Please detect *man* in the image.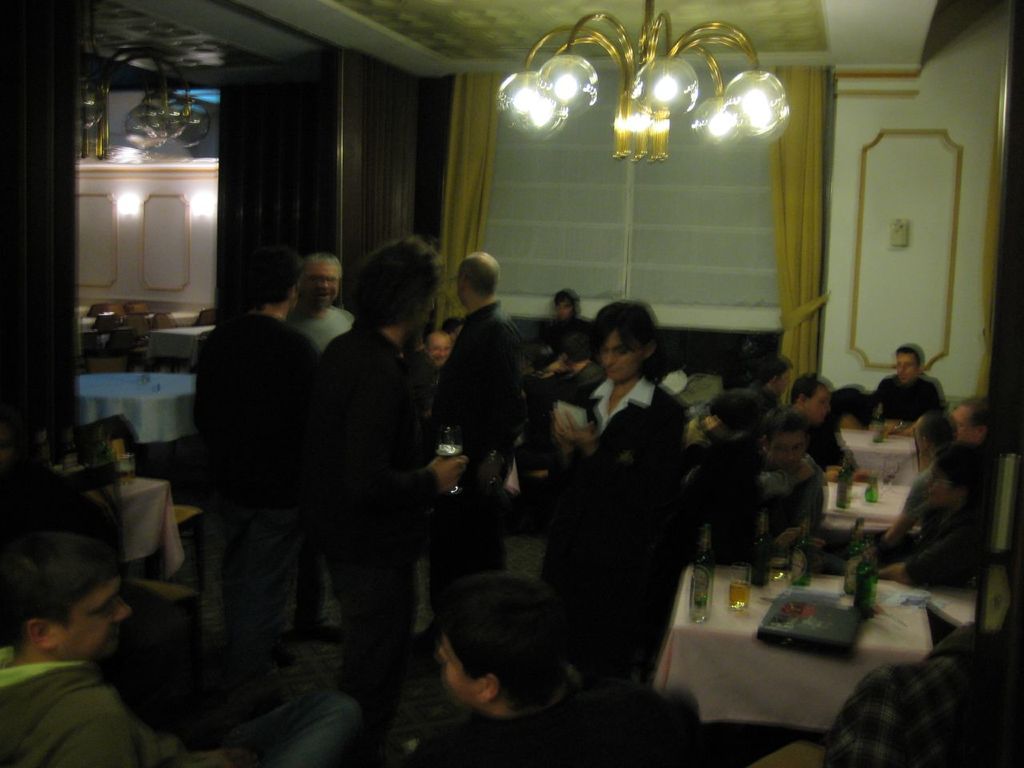
l=430, t=236, r=529, b=678.
